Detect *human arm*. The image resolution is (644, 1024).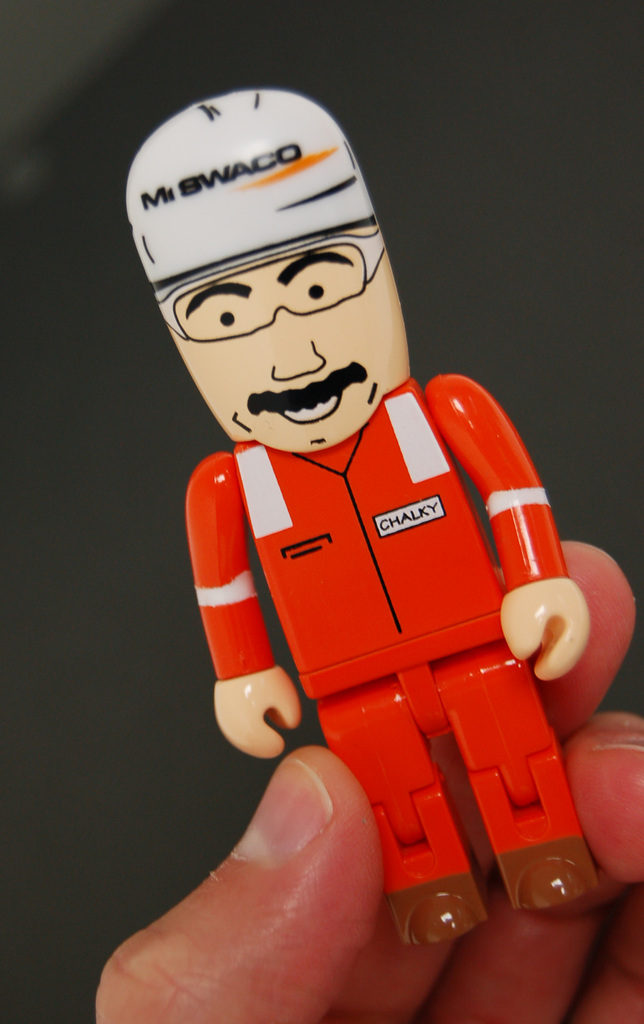
[left=184, top=468, right=278, bottom=702].
